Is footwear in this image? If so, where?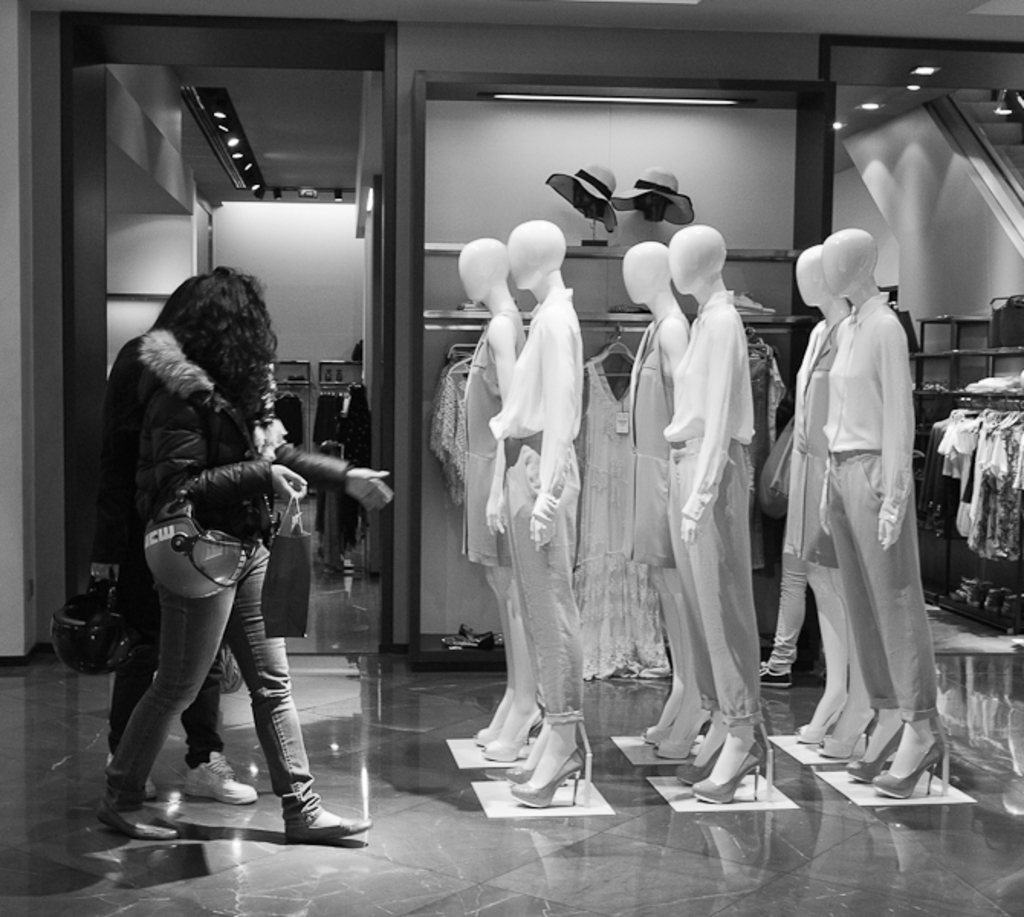
Yes, at 845,717,903,786.
